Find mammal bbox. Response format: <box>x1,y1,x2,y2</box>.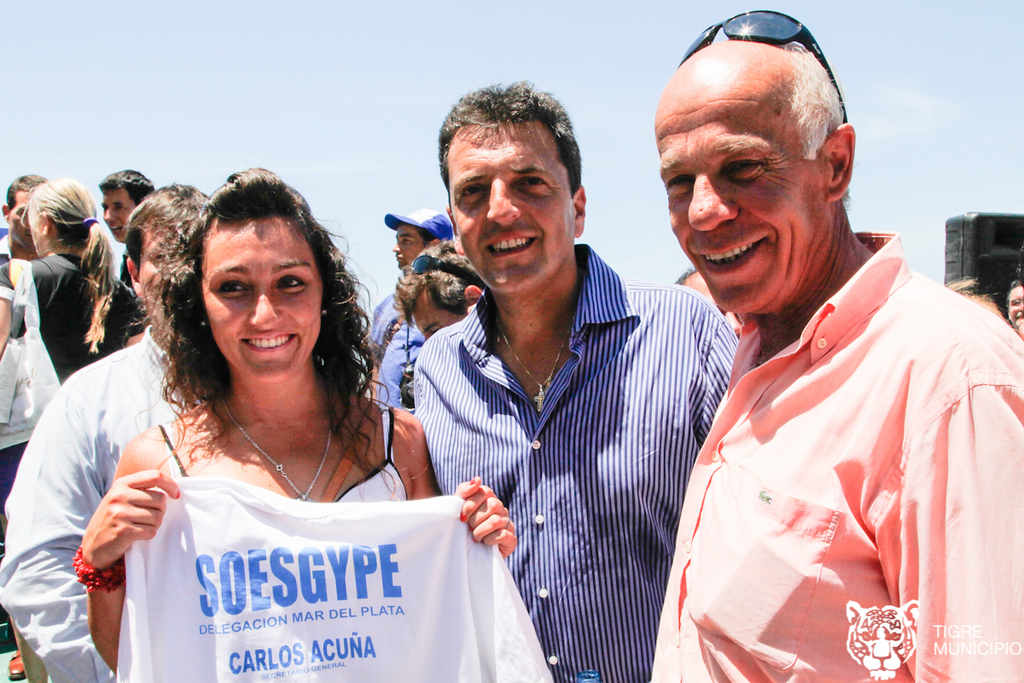
<box>399,238,490,347</box>.
